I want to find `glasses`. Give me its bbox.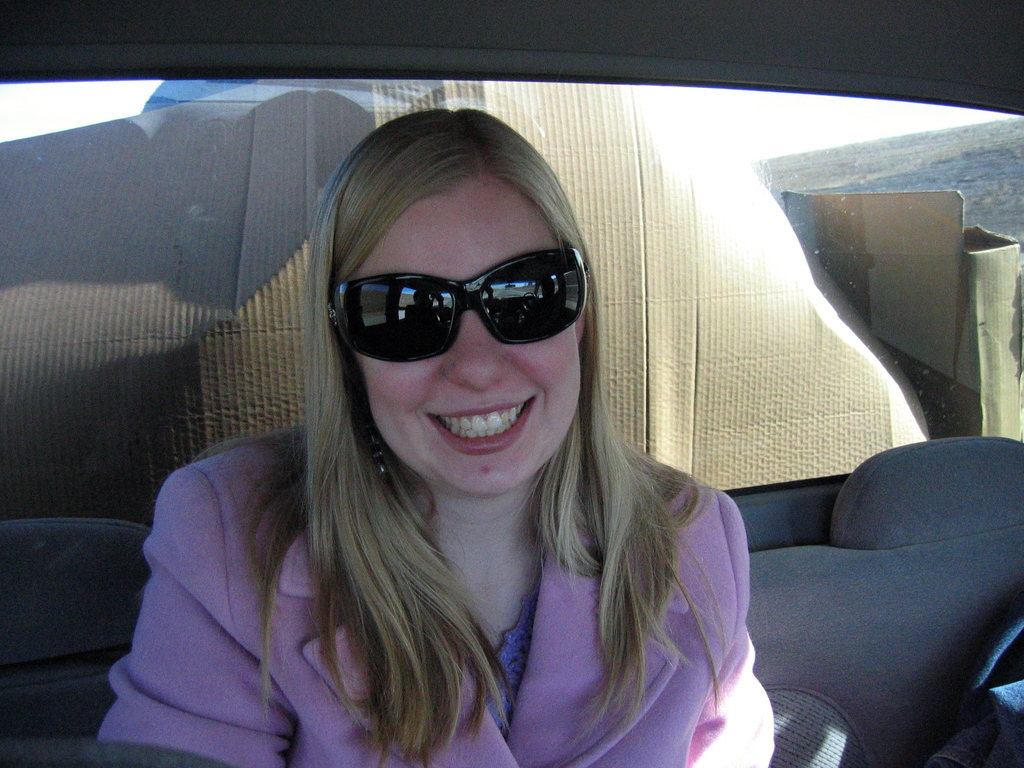
crop(331, 243, 598, 366).
